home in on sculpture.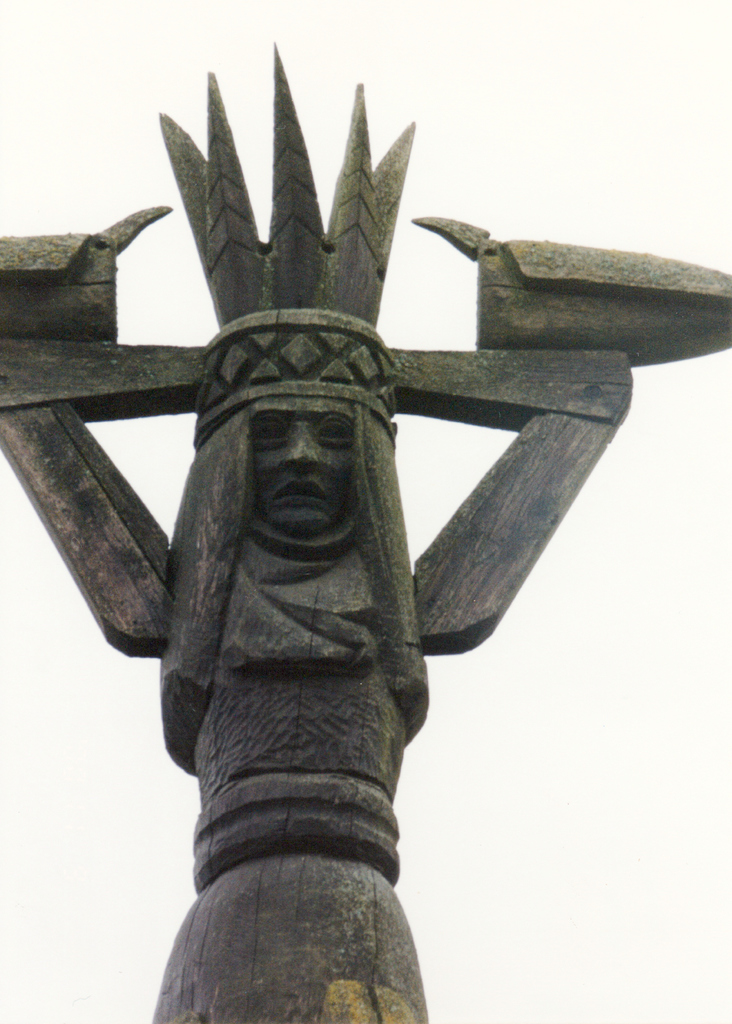
Homed in at (left=25, top=103, right=663, bottom=985).
